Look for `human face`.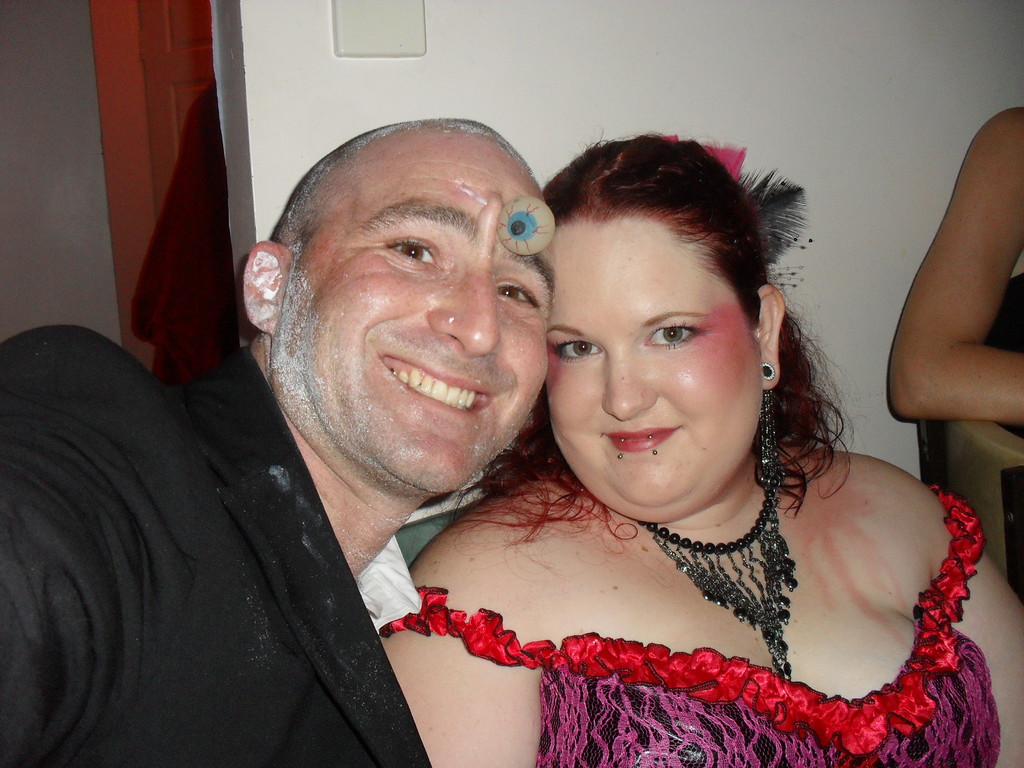
Found: <box>540,216,764,506</box>.
